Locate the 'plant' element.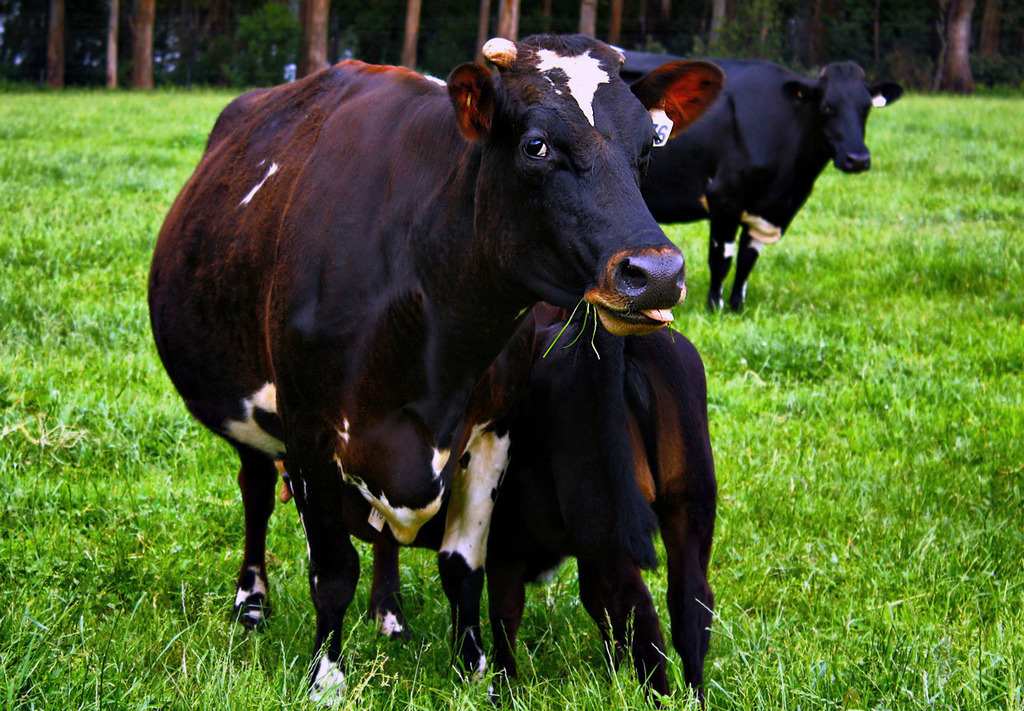
Element bbox: {"left": 633, "top": 0, "right": 801, "bottom": 86}.
